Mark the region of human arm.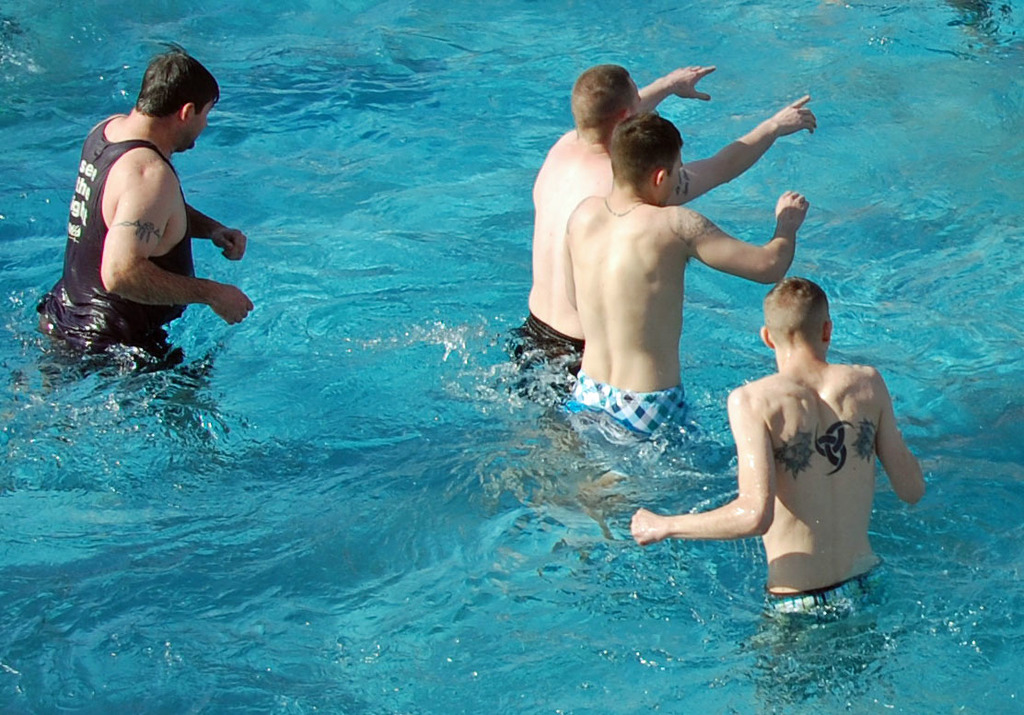
Region: (634, 61, 718, 117).
